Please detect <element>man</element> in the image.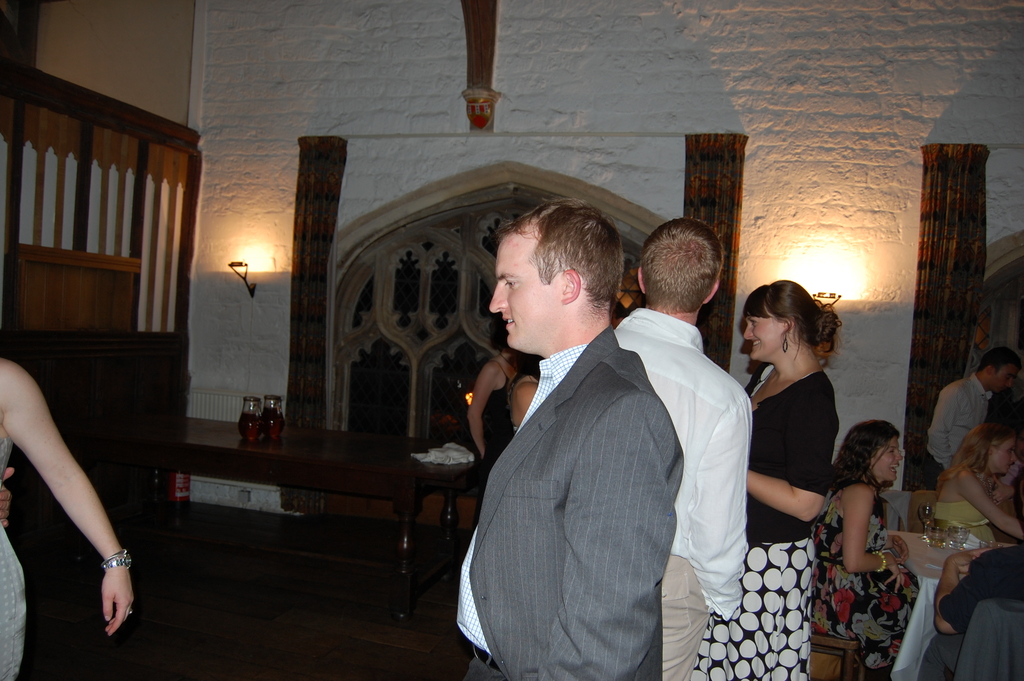
(left=932, top=349, right=1017, bottom=466).
